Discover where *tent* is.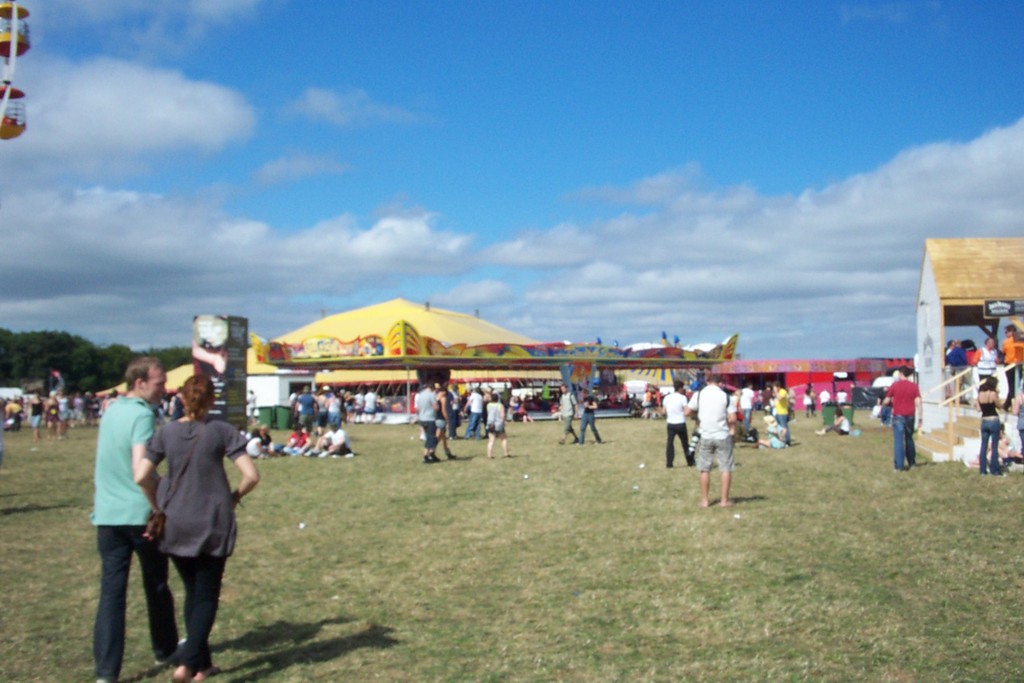
Discovered at Rect(87, 290, 598, 417).
